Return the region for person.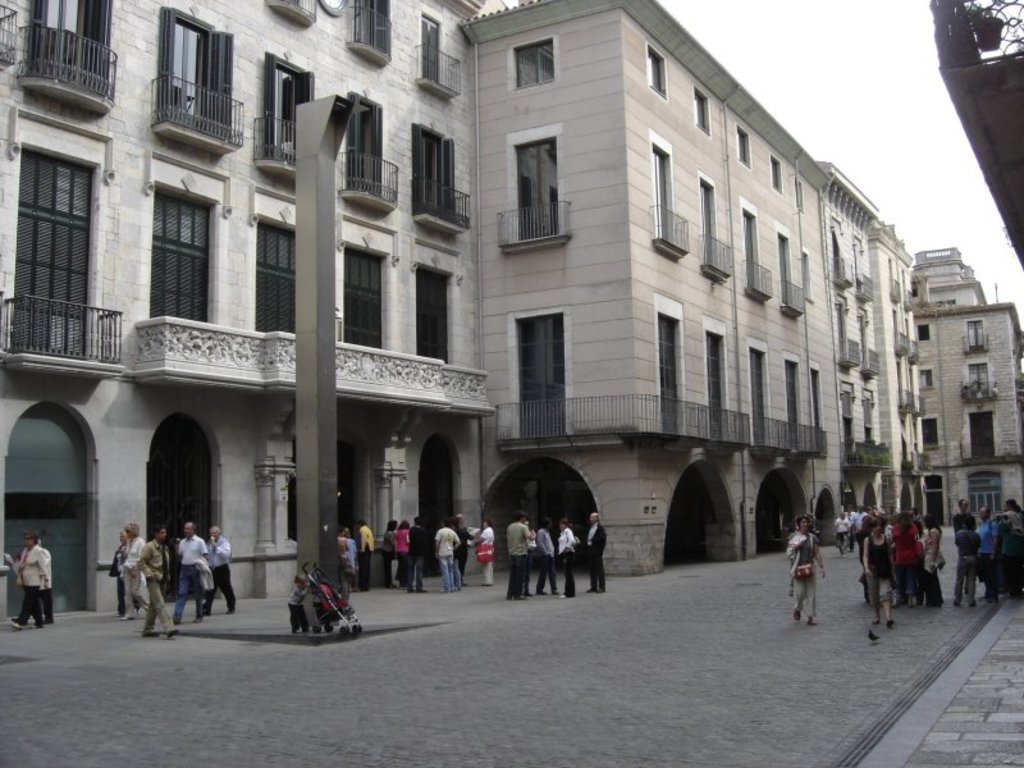
[355,524,371,595].
